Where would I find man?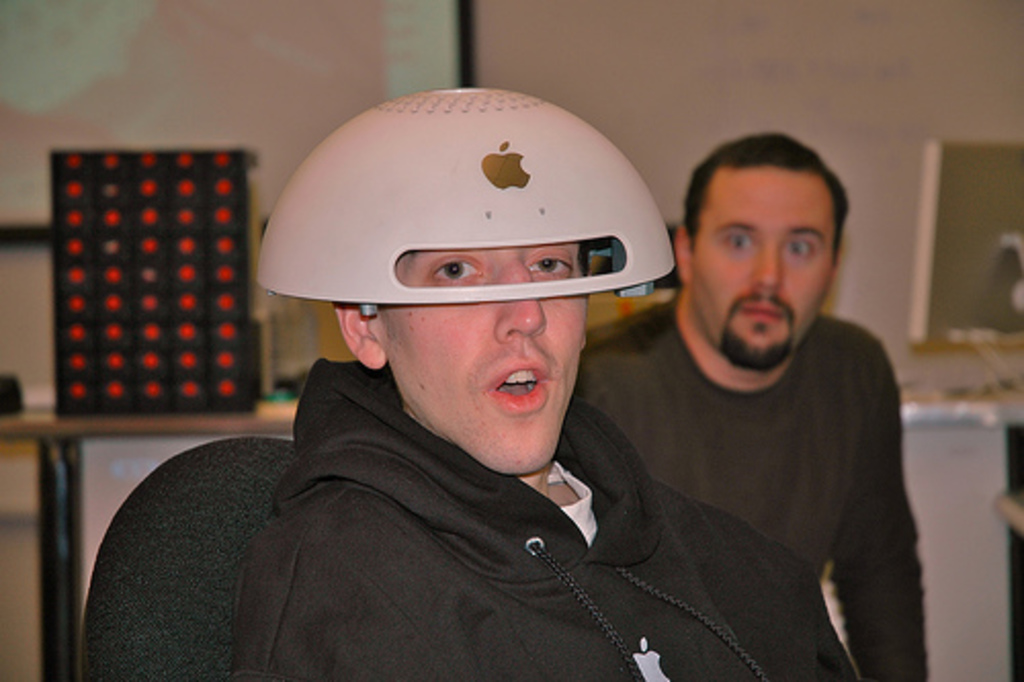
At left=578, top=131, right=928, bottom=680.
